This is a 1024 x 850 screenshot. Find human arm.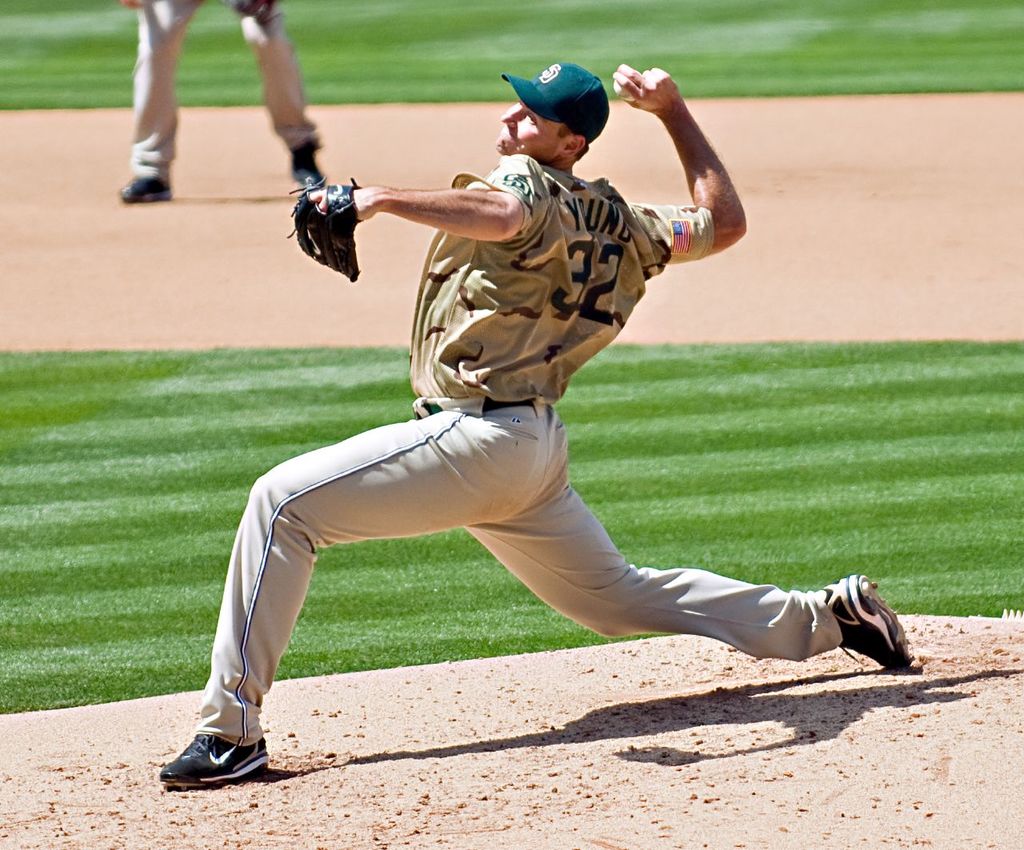
Bounding box: [616,56,754,277].
